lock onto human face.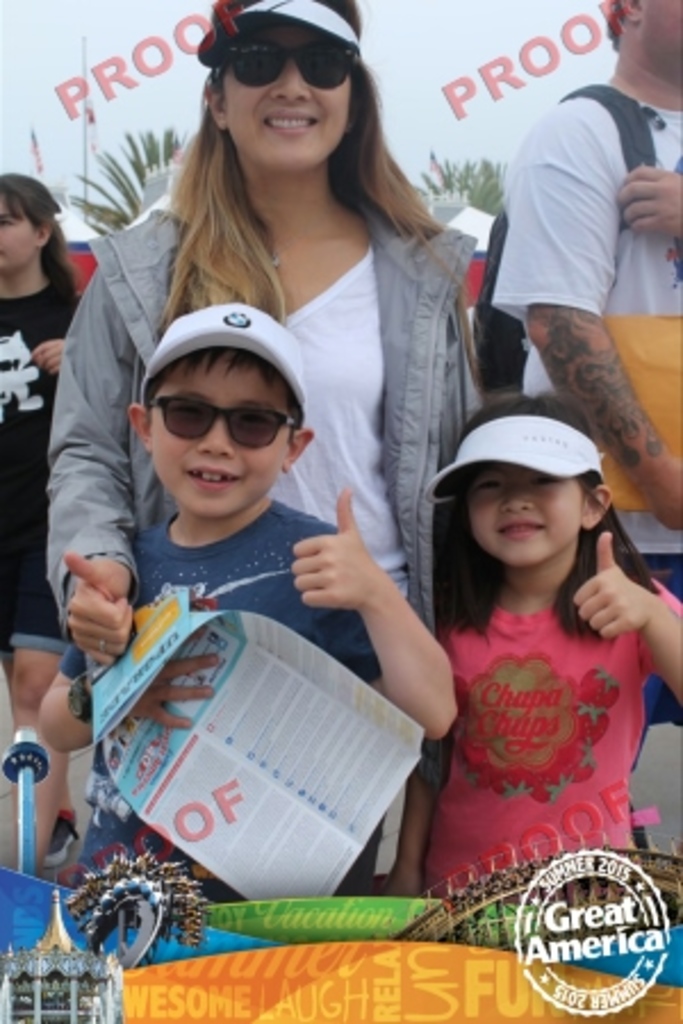
Locked: bbox=(0, 200, 32, 266).
